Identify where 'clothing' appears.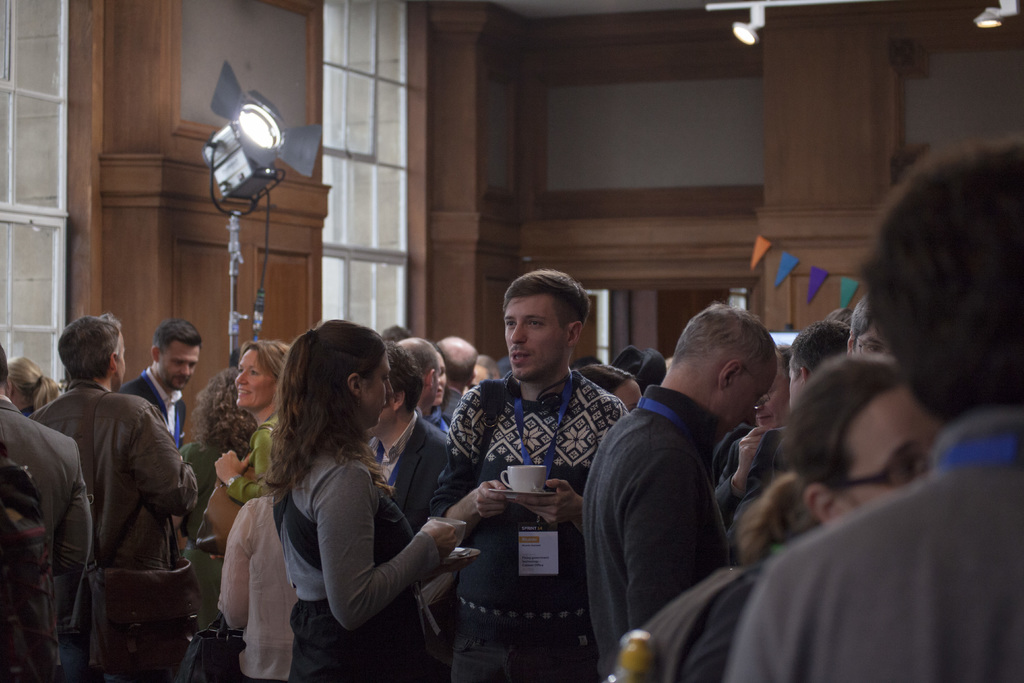
Appears at <bbox>742, 407, 1023, 673</bbox>.
